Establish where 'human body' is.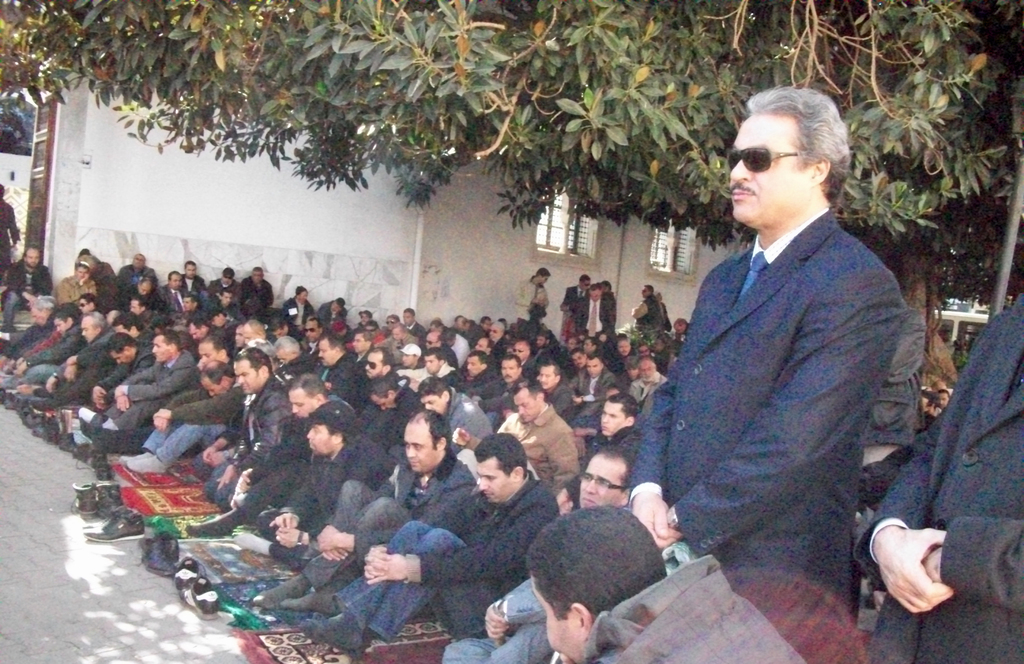
Established at box=[2, 309, 76, 389].
